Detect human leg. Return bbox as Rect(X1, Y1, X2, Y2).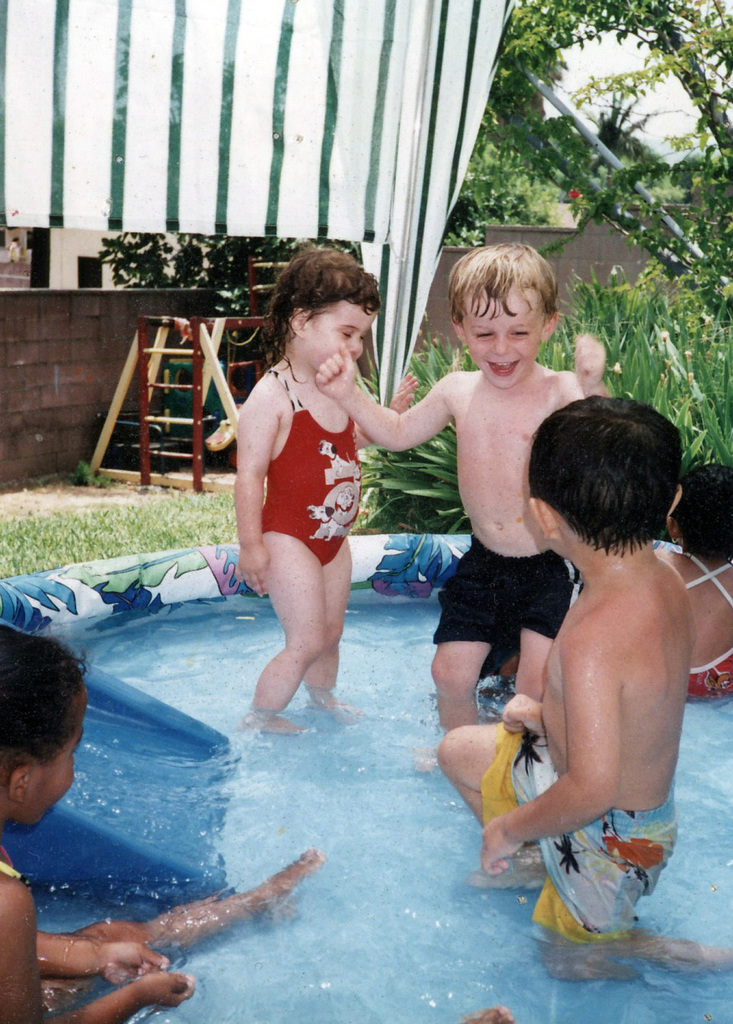
Rect(505, 633, 561, 703).
